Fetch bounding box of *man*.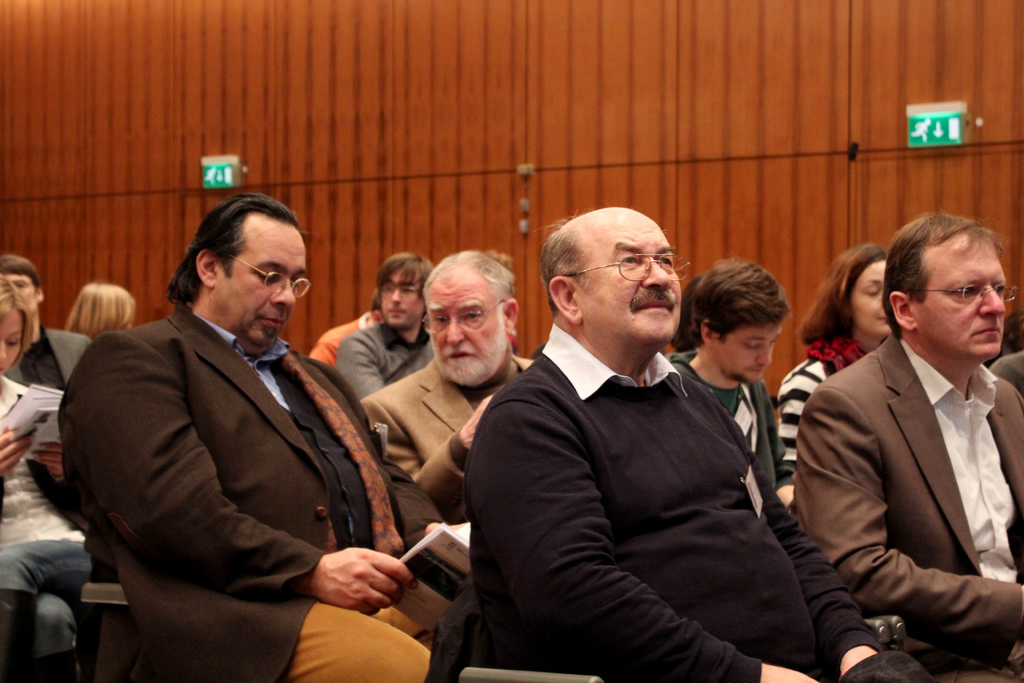
Bbox: {"left": 0, "top": 252, "right": 89, "bottom": 393}.
